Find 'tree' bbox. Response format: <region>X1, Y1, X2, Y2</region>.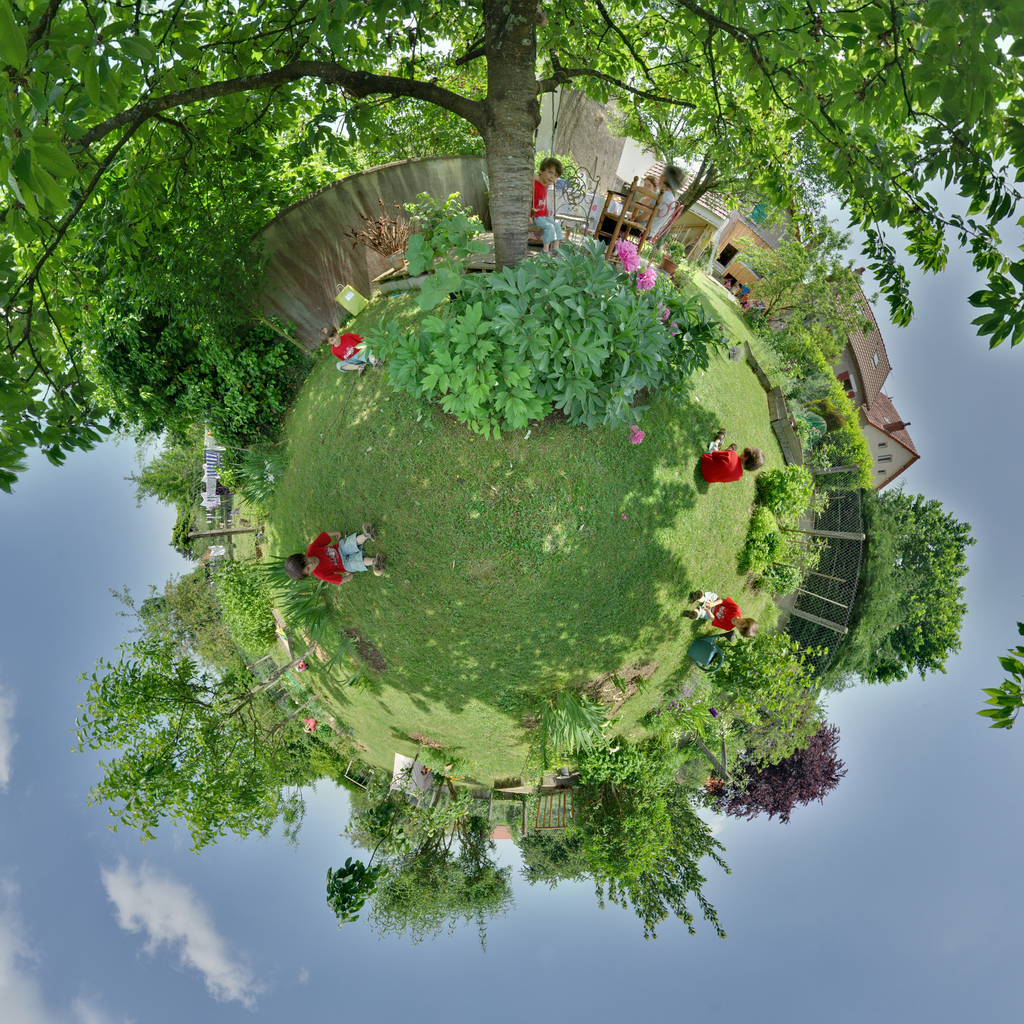
<region>492, 675, 742, 939</region>.
